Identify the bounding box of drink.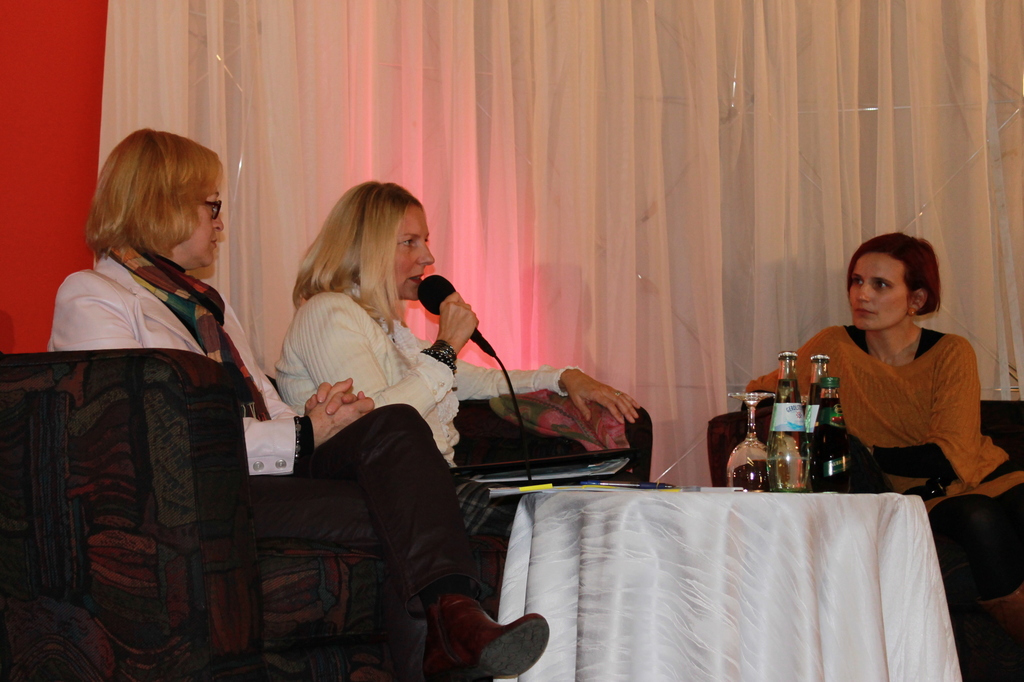
bbox=(806, 380, 821, 434).
